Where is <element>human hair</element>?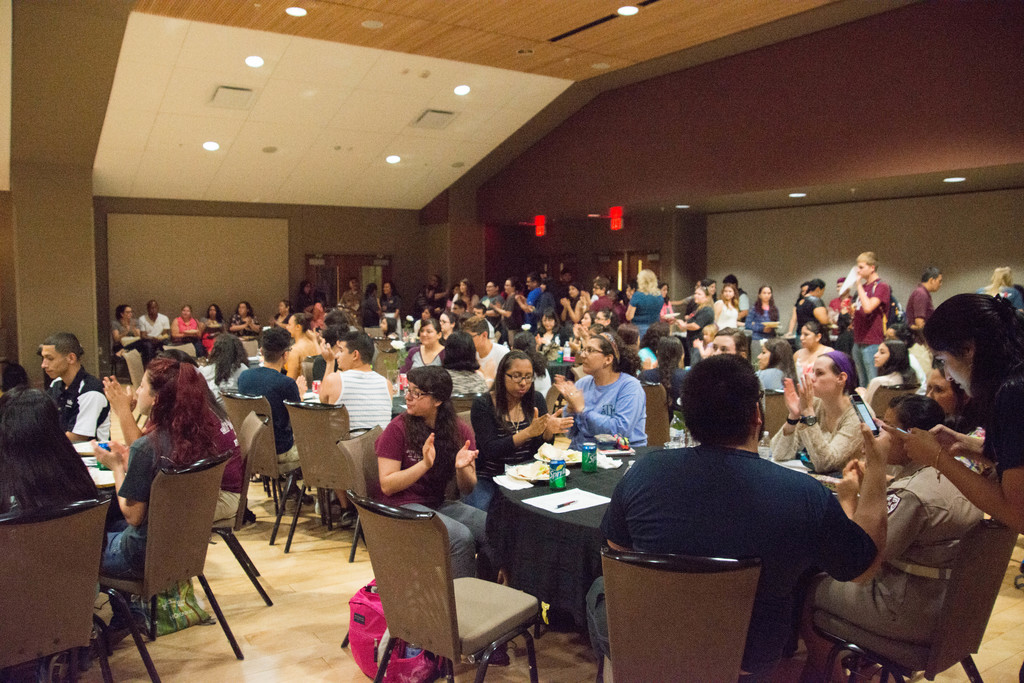
Rect(377, 281, 399, 303).
